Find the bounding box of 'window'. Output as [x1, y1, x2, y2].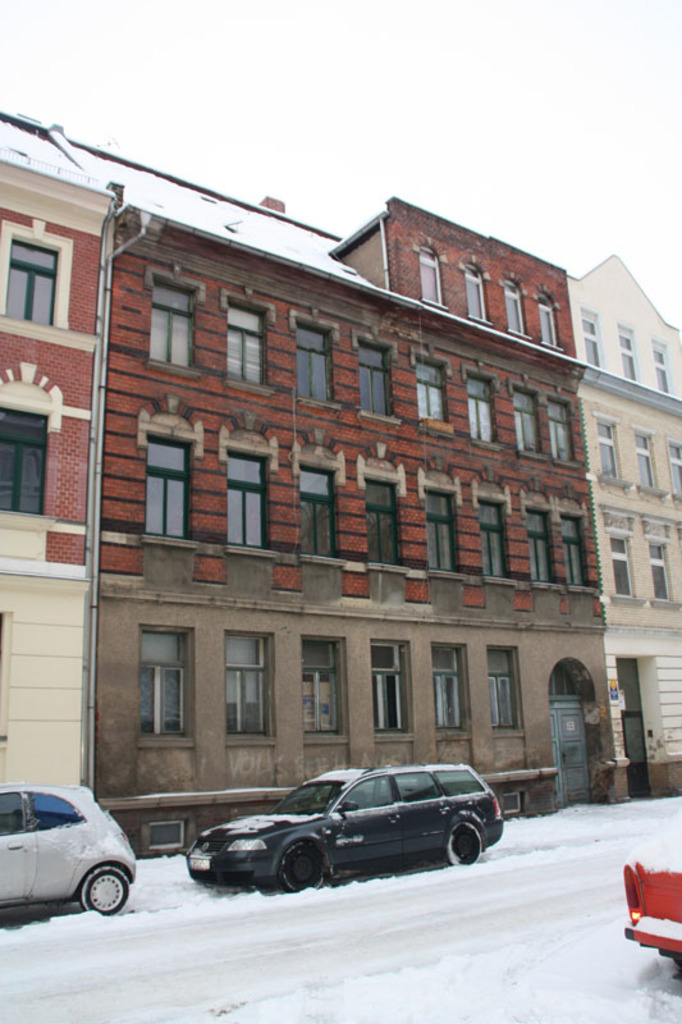
[527, 506, 557, 582].
